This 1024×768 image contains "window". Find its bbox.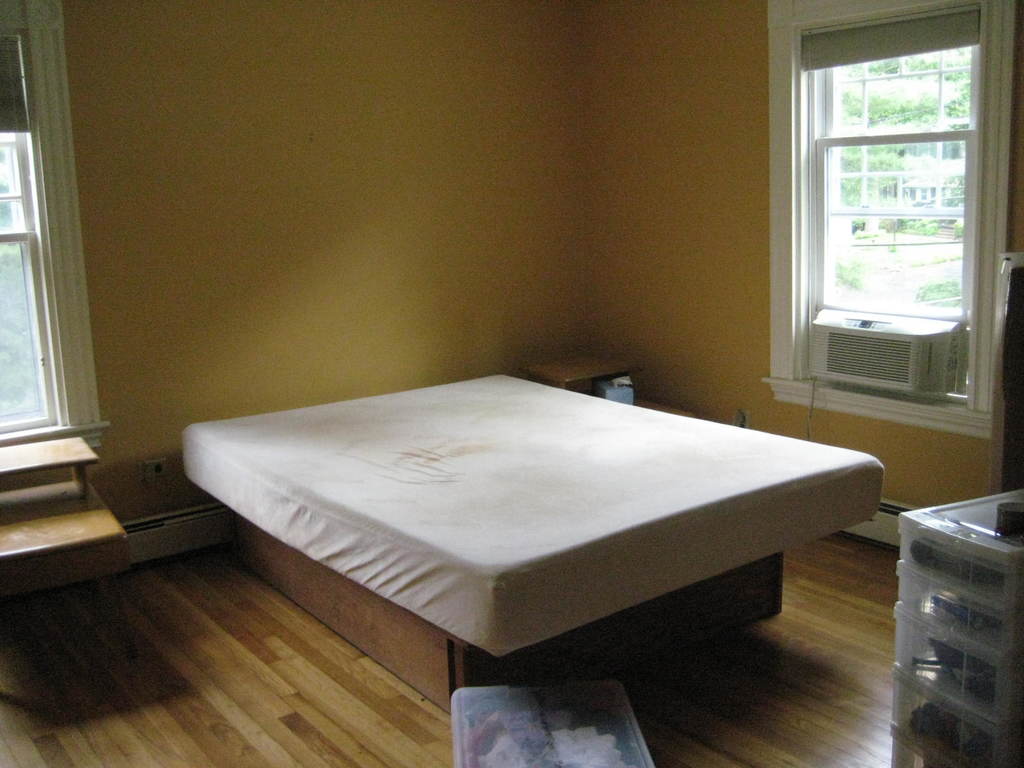
x1=766, y1=0, x2=989, y2=425.
